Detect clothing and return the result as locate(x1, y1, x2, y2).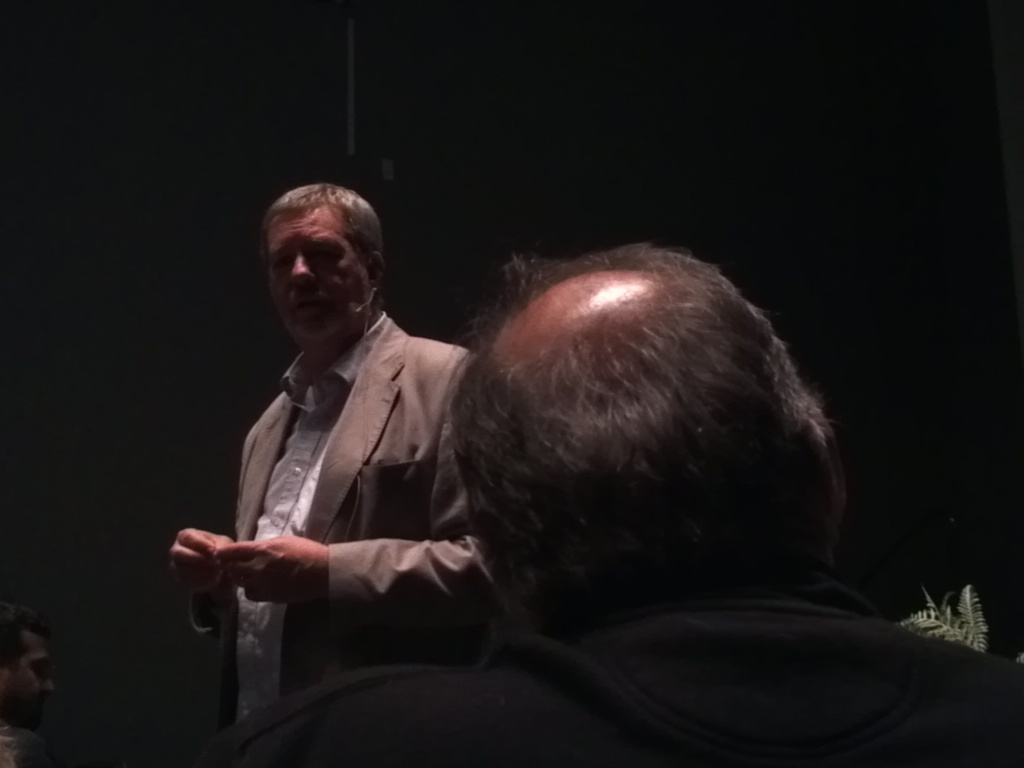
locate(175, 248, 509, 704).
